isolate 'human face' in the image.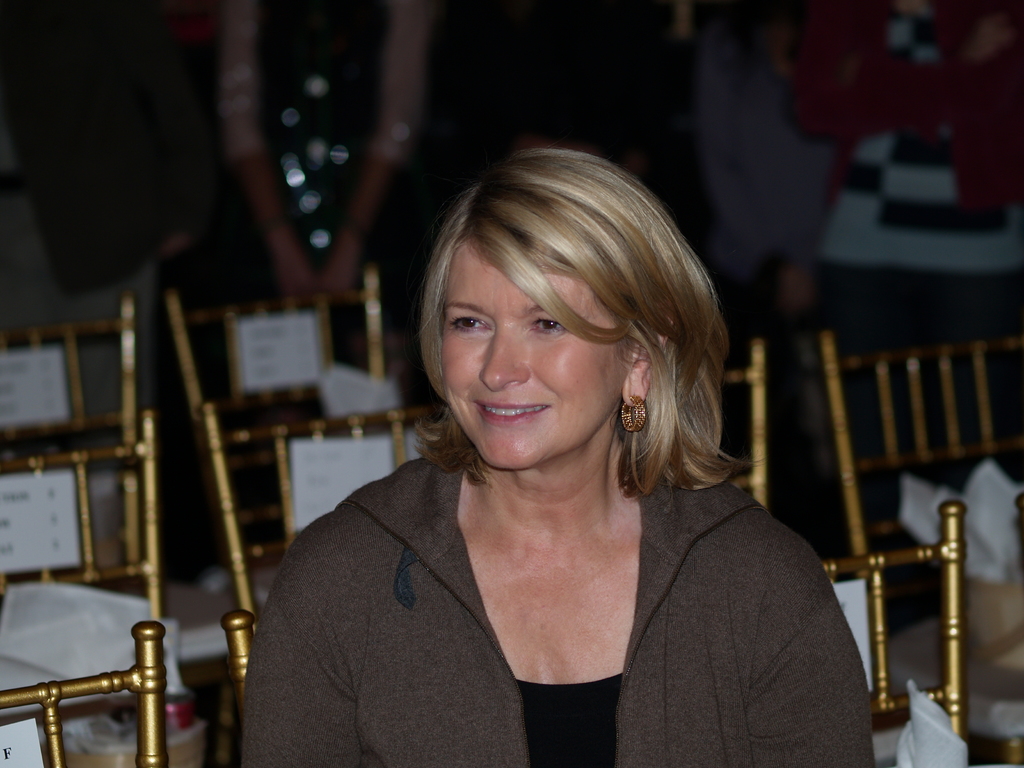
Isolated region: box=[439, 243, 621, 464].
